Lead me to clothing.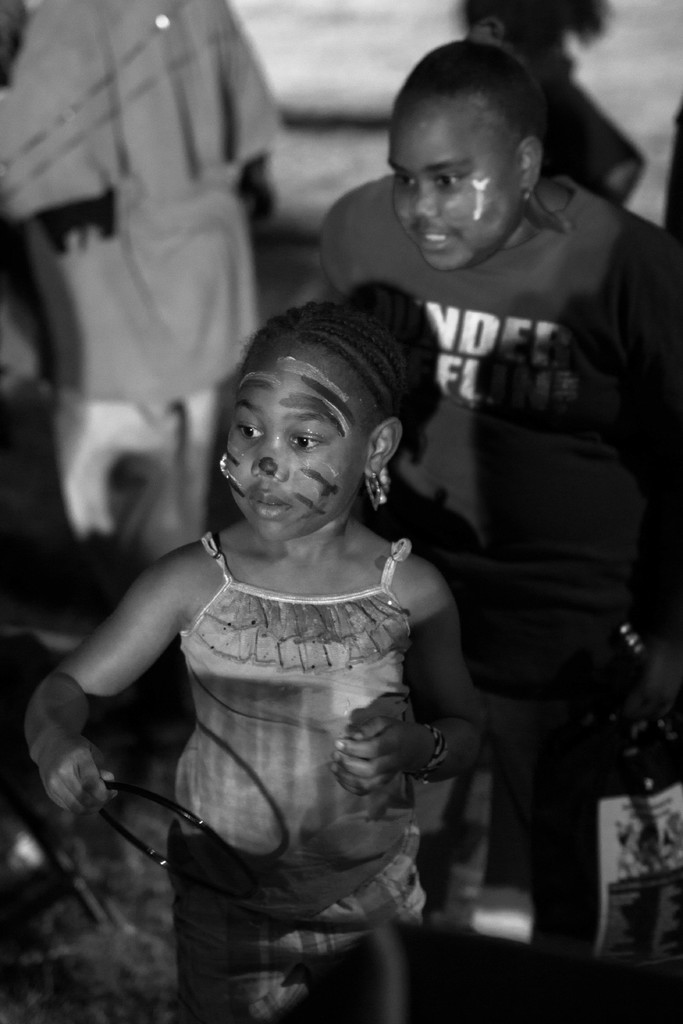
Lead to detection(167, 531, 431, 1023).
